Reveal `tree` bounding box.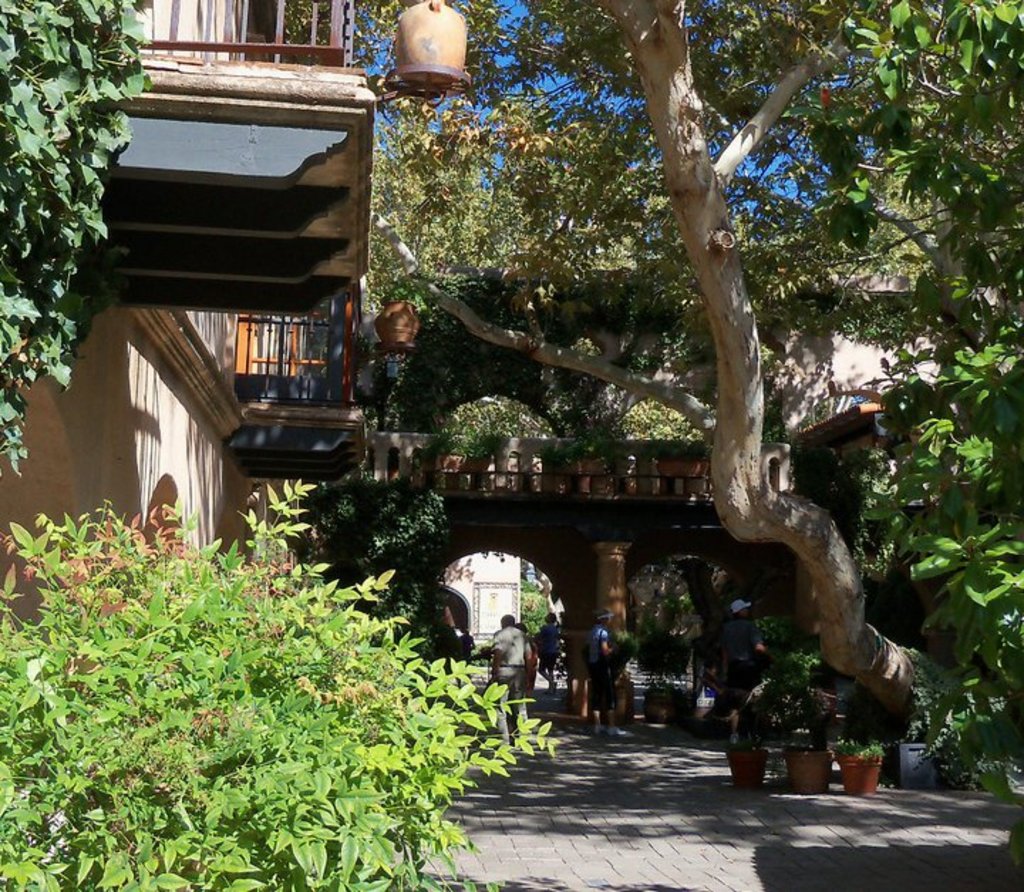
Revealed: (x1=384, y1=0, x2=1023, y2=760).
